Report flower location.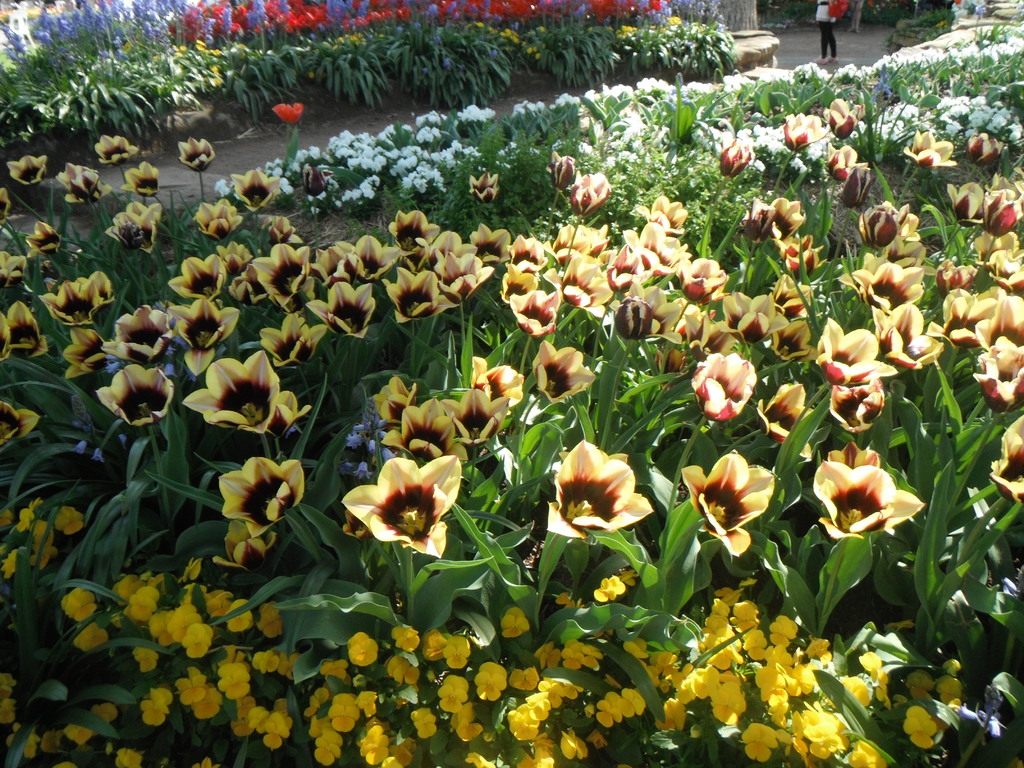
Report: detection(5, 155, 44, 183).
